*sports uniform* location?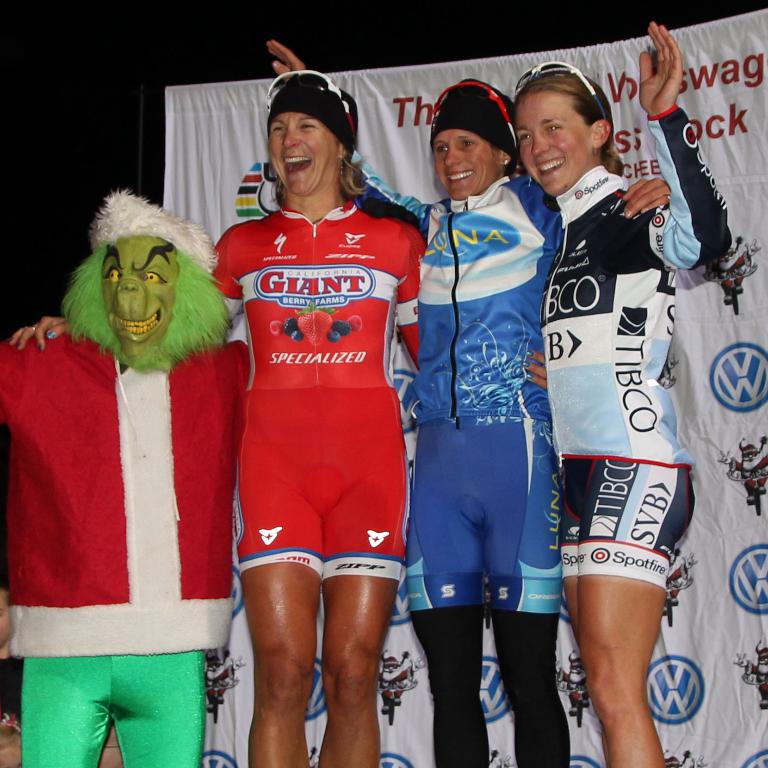
bbox(212, 197, 428, 581)
